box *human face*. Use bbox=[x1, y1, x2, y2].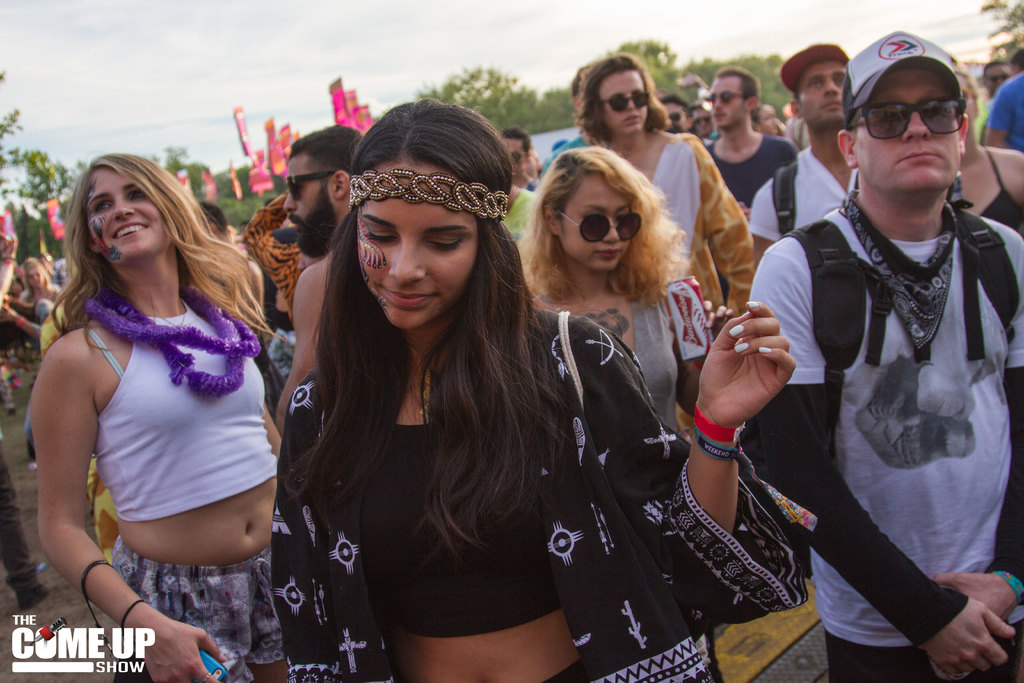
bbox=[560, 172, 632, 272].
